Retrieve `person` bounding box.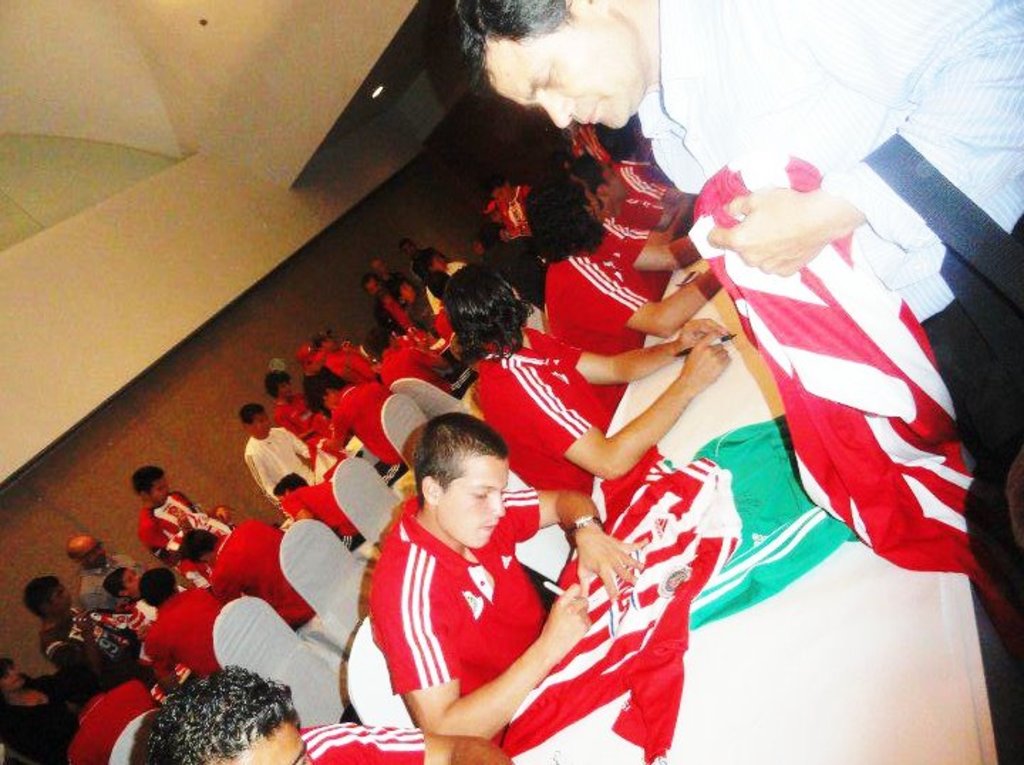
Bounding box: Rect(245, 401, 327, 515).
